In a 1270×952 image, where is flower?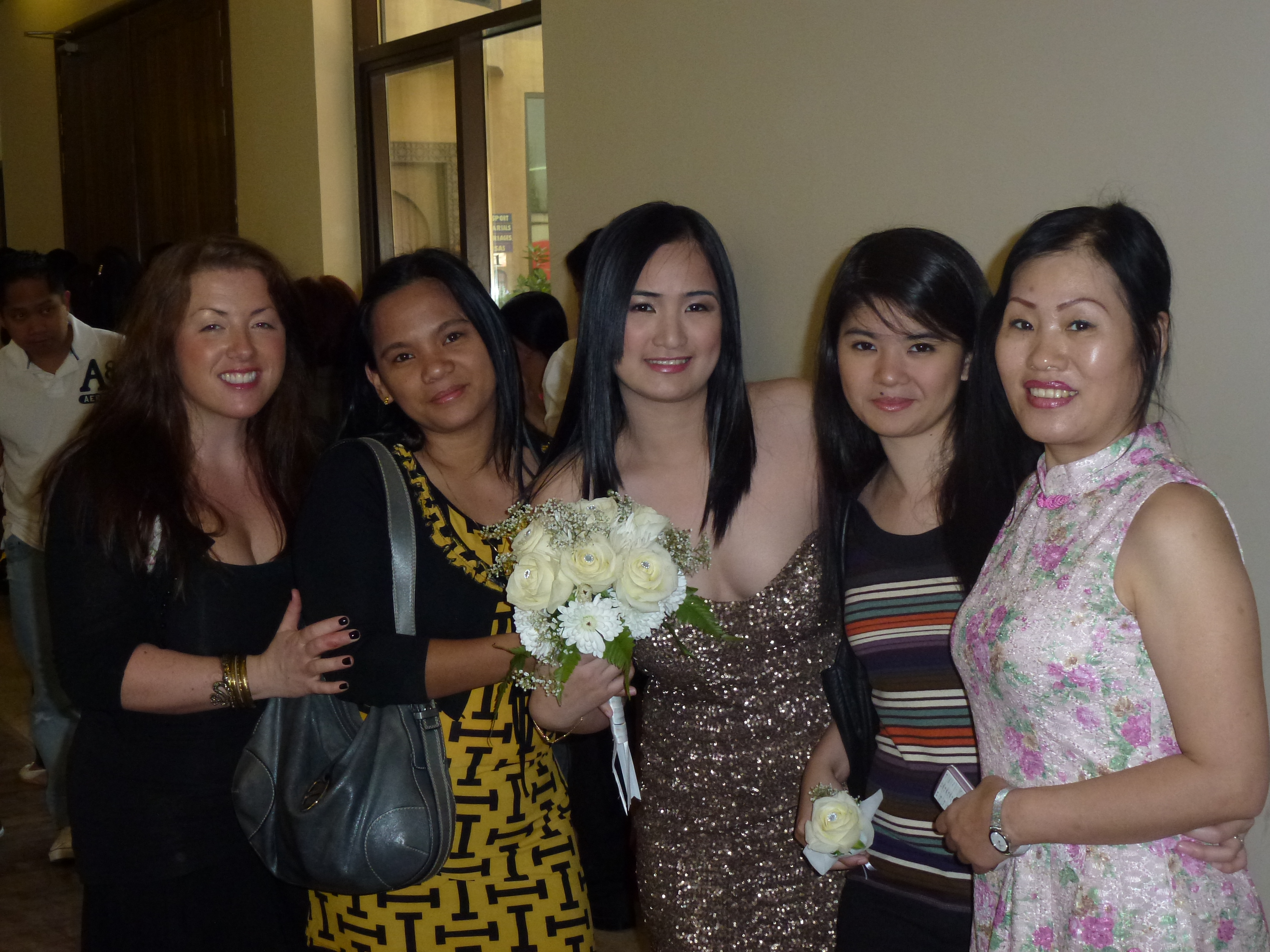
337, 245, 345, 252.
